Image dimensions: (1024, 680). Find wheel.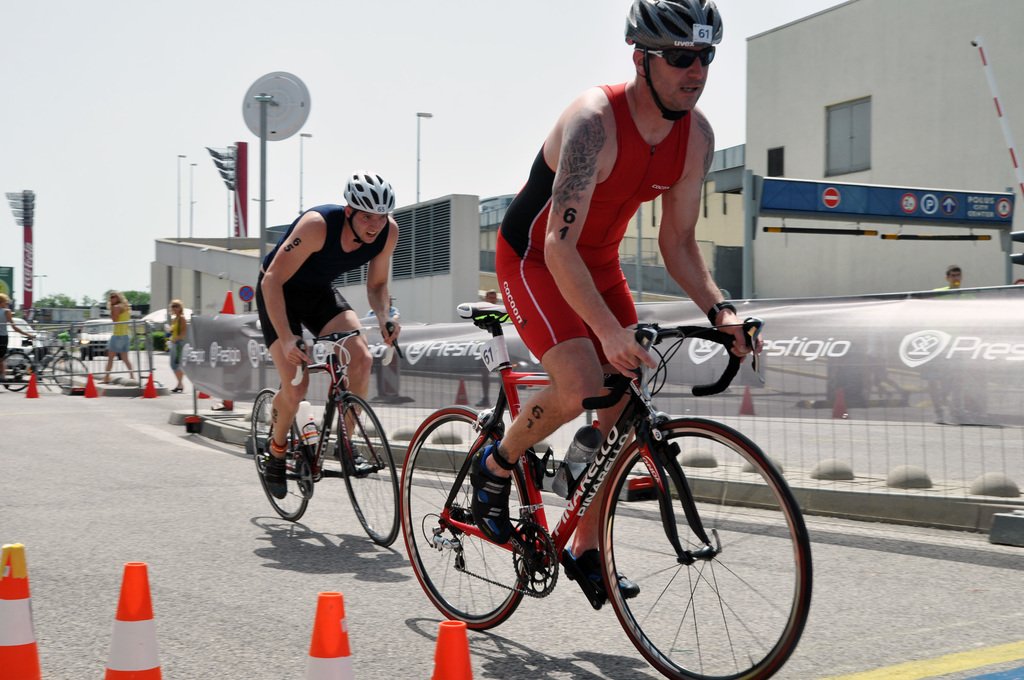
(297, 454, 316, 498).
